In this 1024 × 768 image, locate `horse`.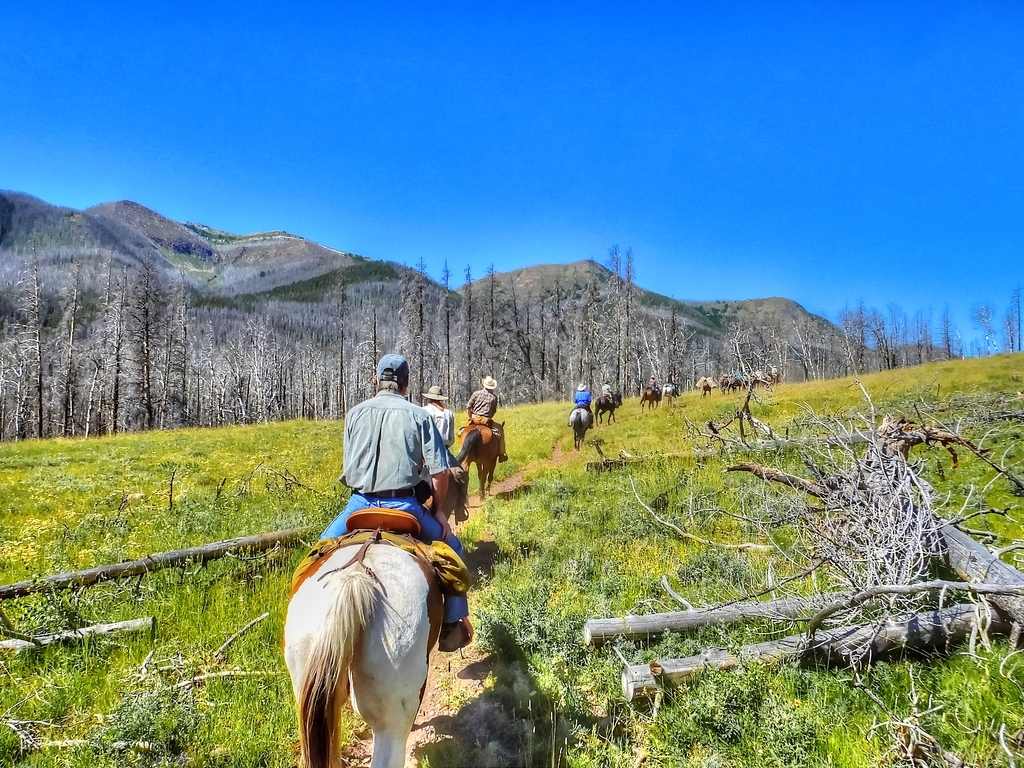
Bounding box: crop(662, 385, 684, 406).
